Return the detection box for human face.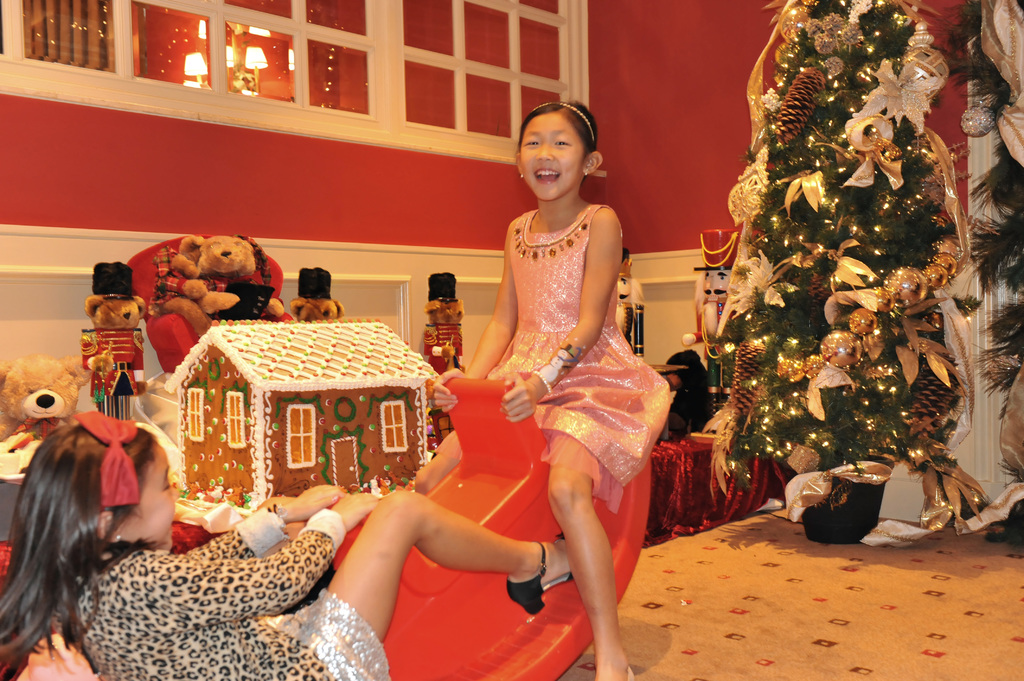
115,445,180,550.
